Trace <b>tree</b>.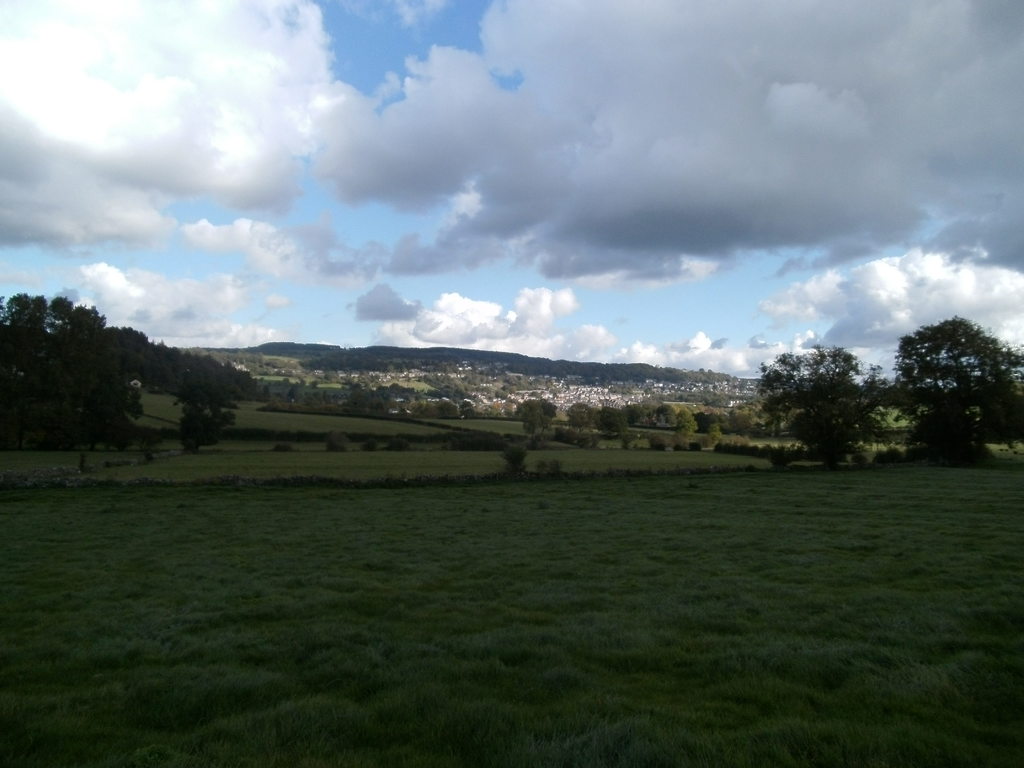
Traced to 748:335:877:470.
